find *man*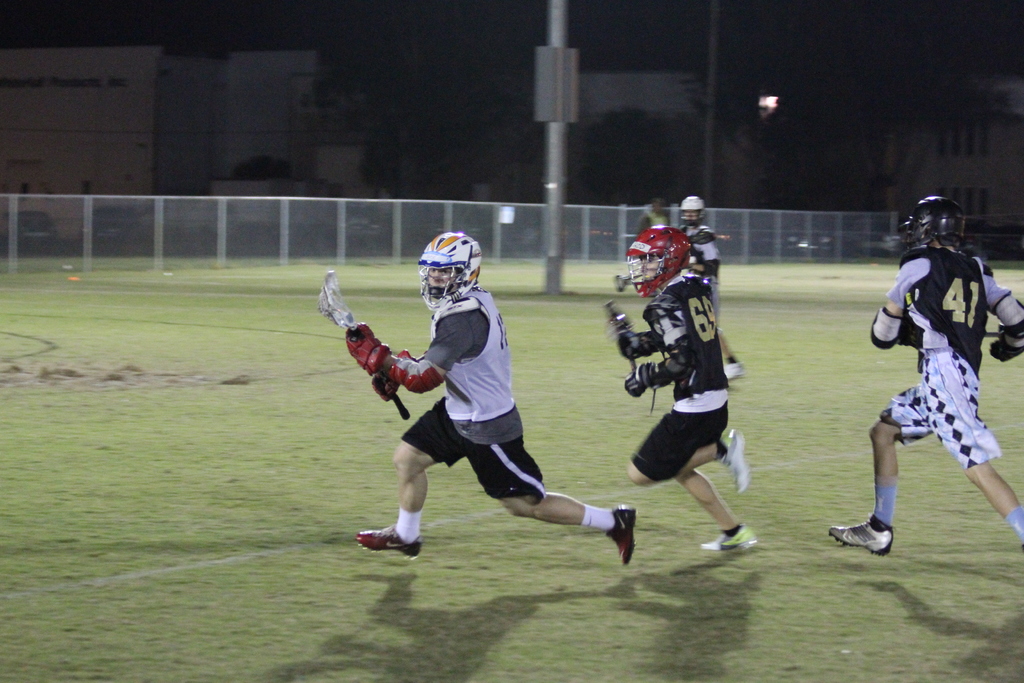
329,254,624,573
